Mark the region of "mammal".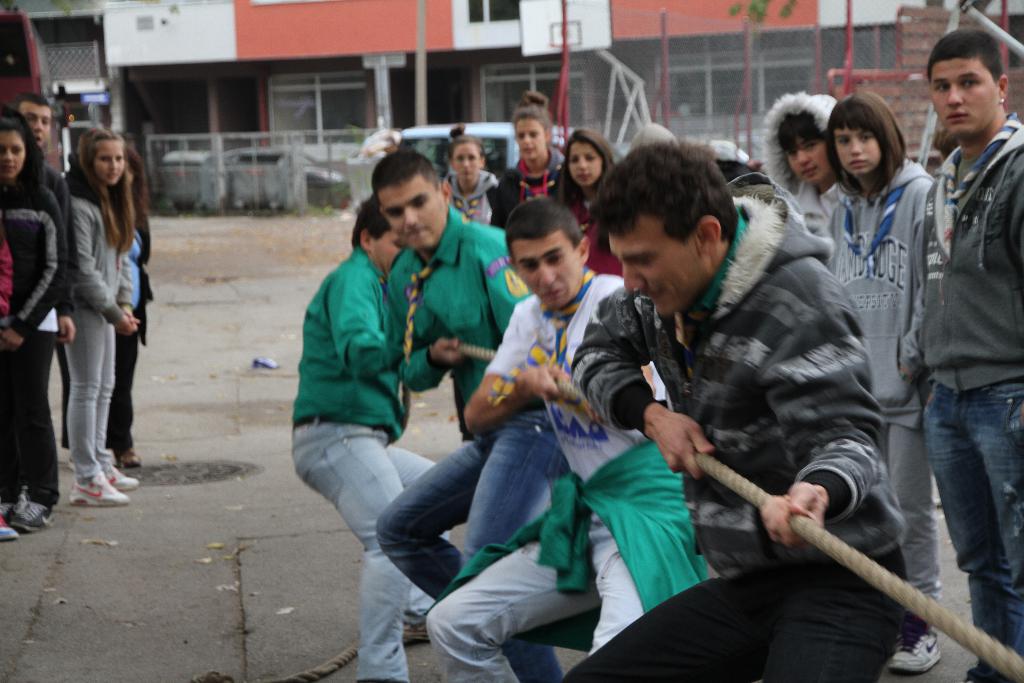
Region: 446, 123, 497, 226.
